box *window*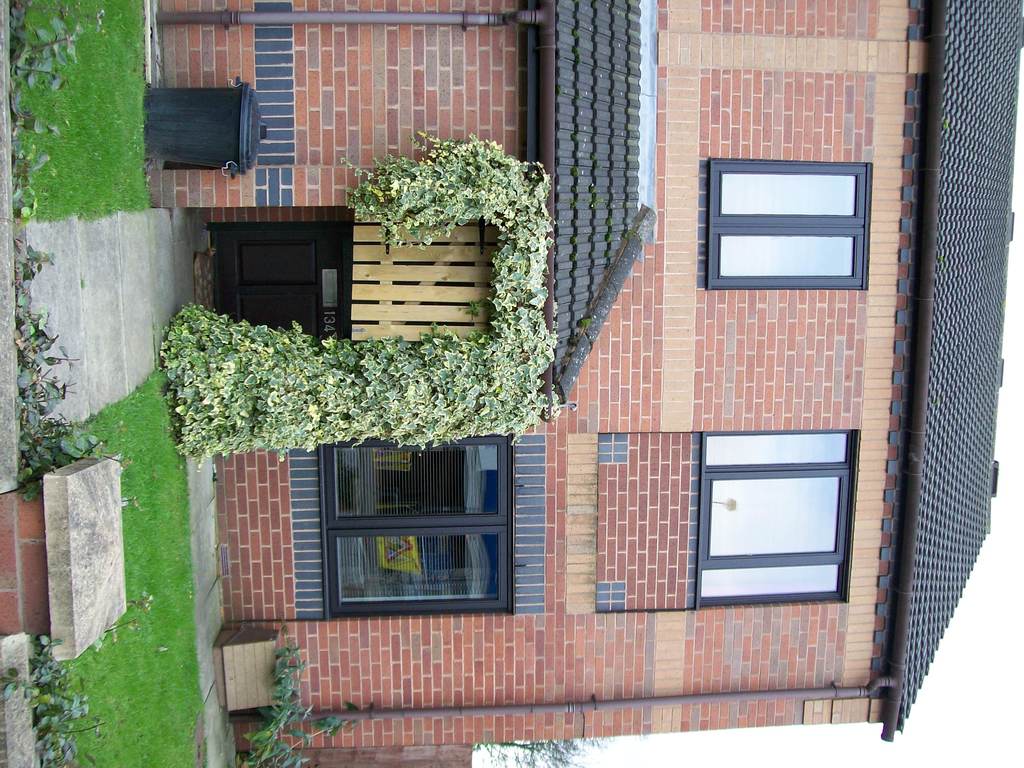
302/444/520/618
